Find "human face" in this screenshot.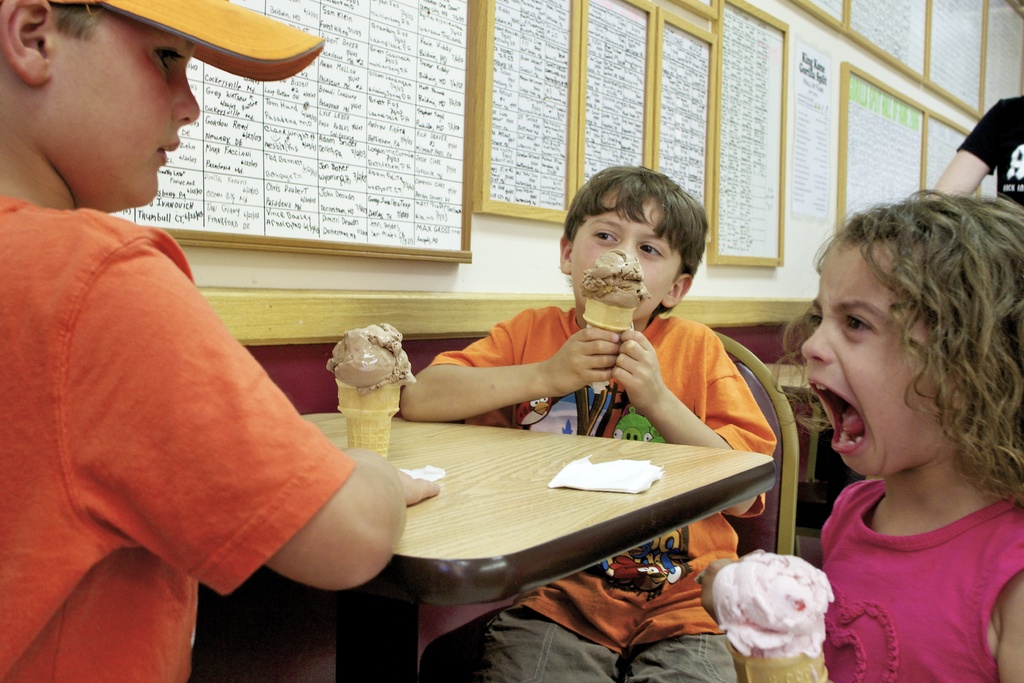
The bounding box for "human face" is bbox=(563, 190, 688, 317).
